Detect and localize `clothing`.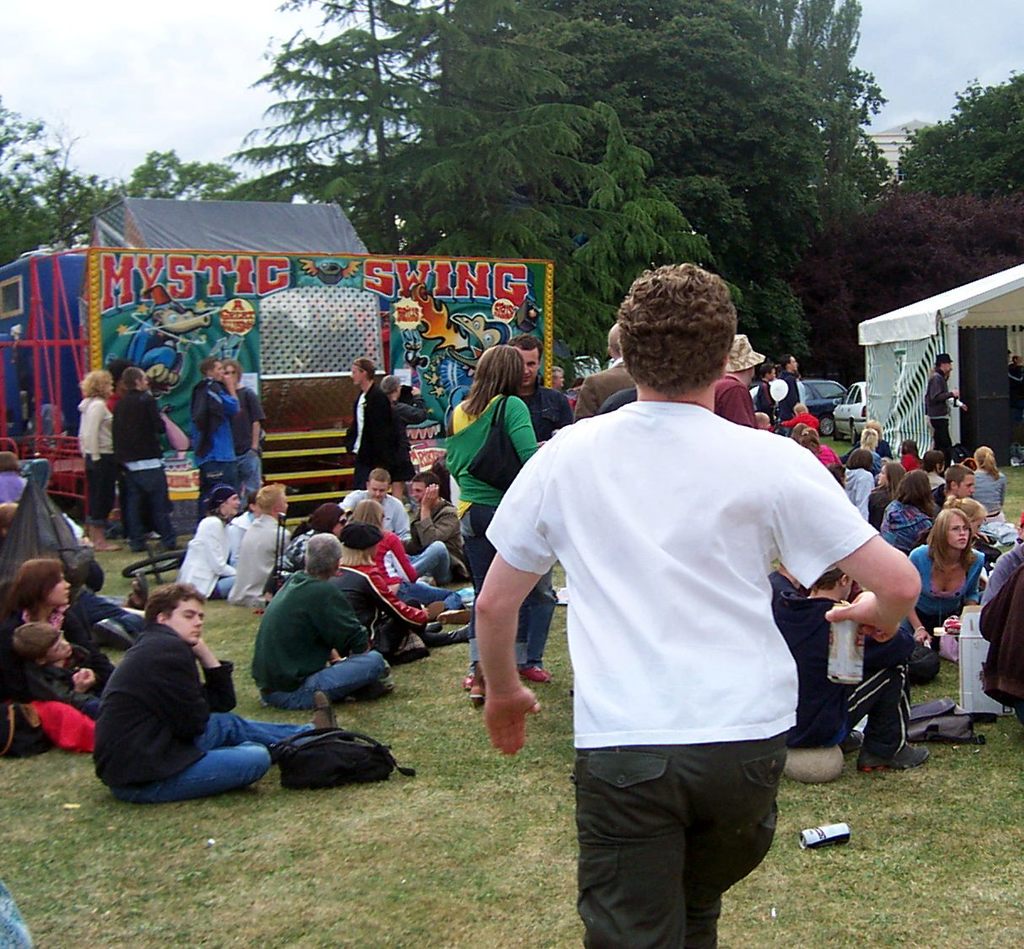
Localized at <bbox>345, 379, 392, 488</bbox>.
